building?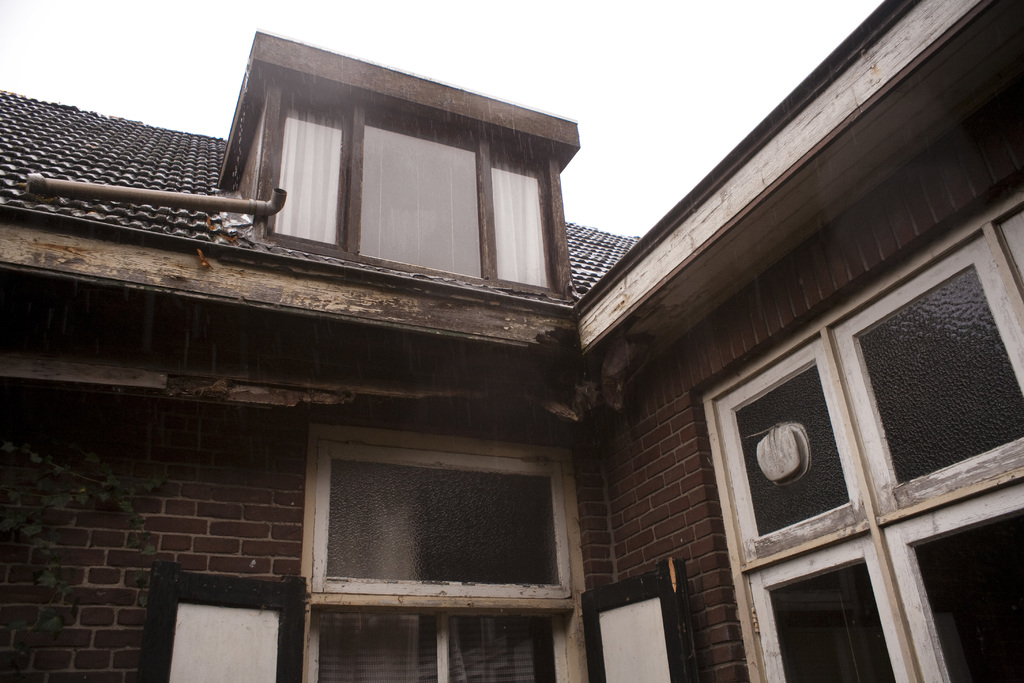
x1=0, y1=0, x2=1023, y2=682
